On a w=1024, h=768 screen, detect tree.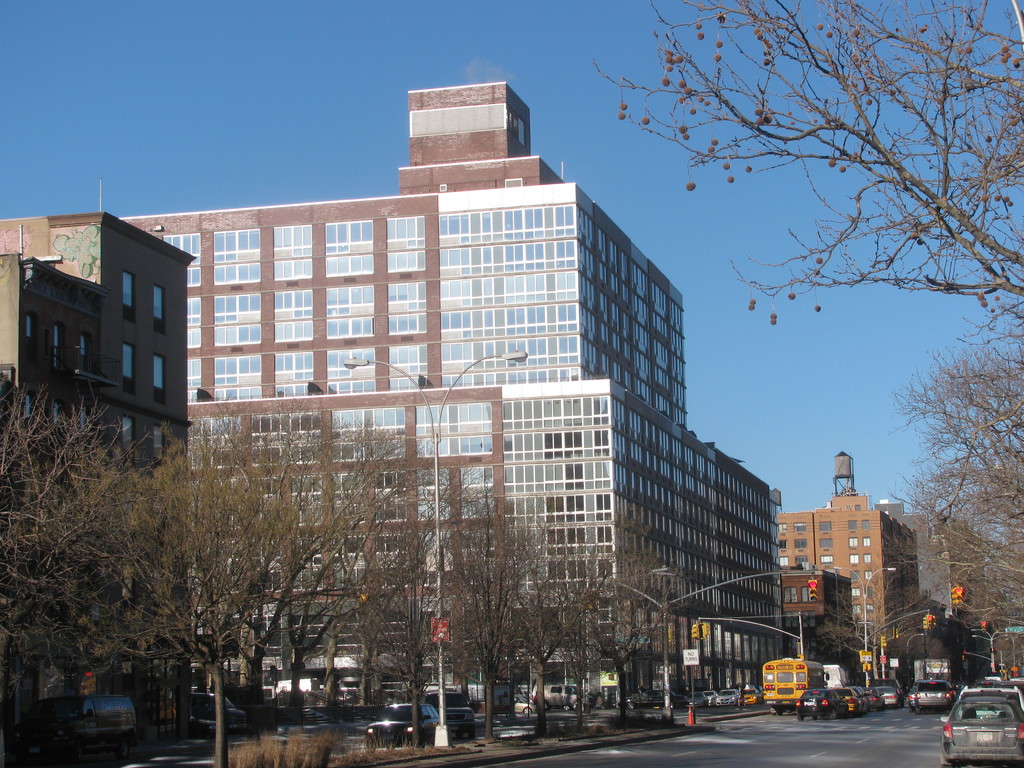
rect(395, 482, 519, 717).
